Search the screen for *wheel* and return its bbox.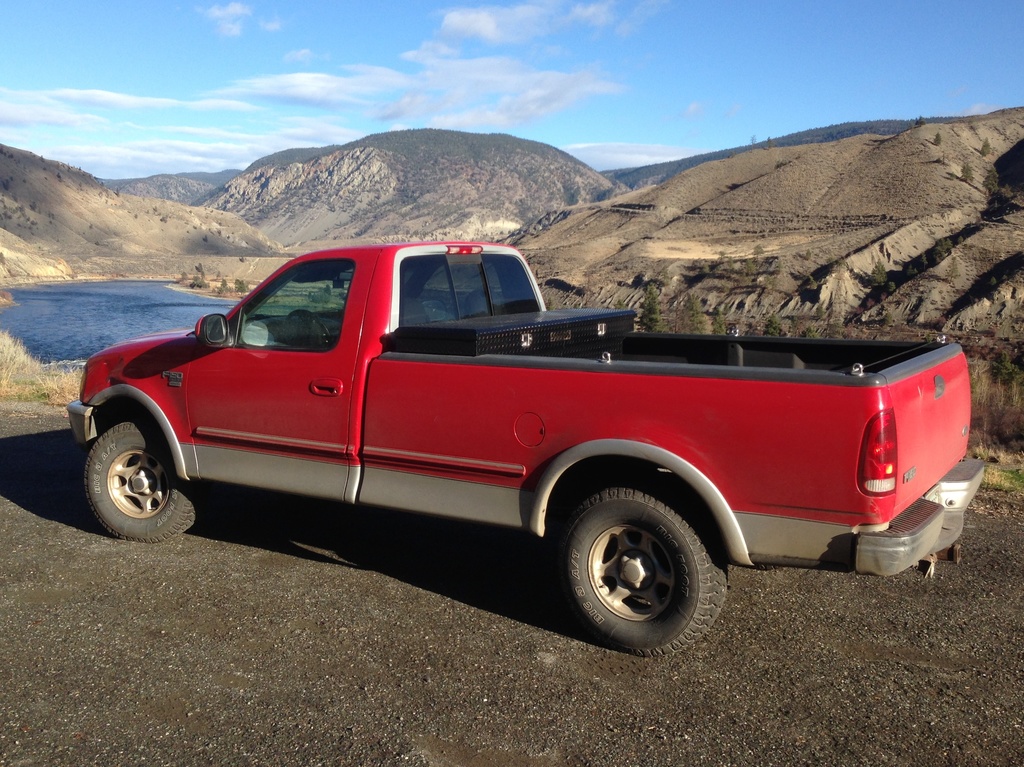
Found: (83,415,209,543).
